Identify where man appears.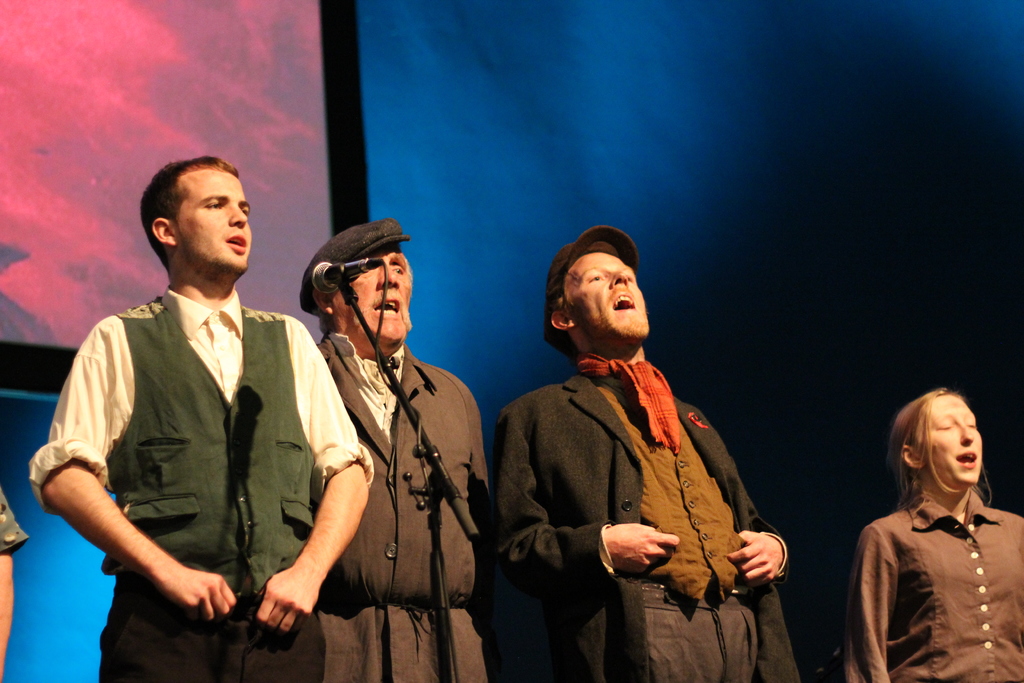
Appears at [33, 153, 371, 682].
